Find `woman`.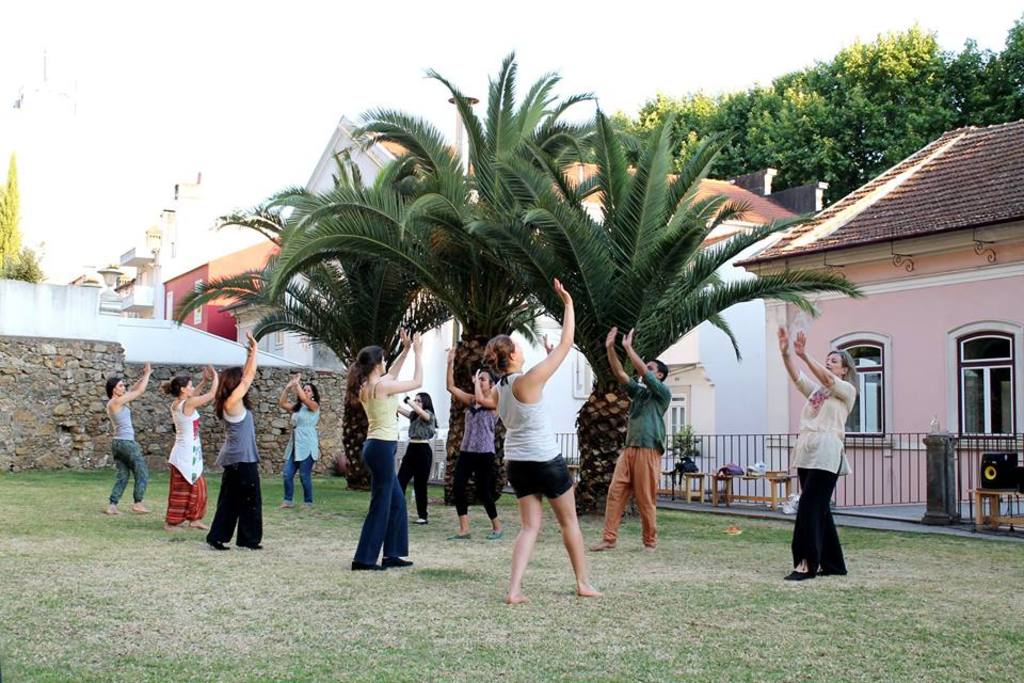
BBox(163, 364, 221, 531).
